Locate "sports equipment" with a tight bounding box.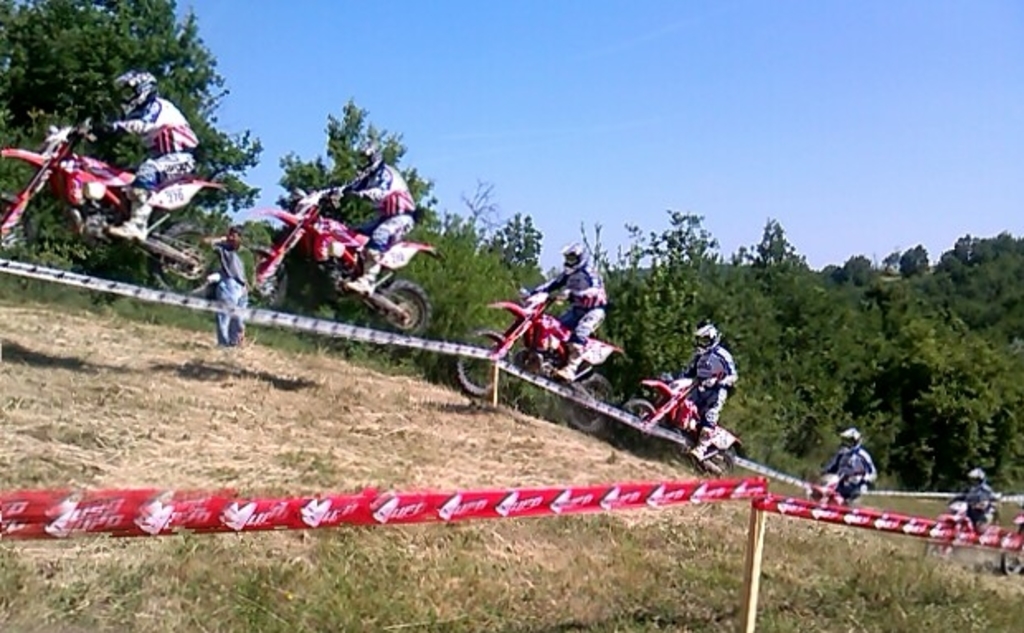
[left=0, top=122, right=225, bottom=309].
